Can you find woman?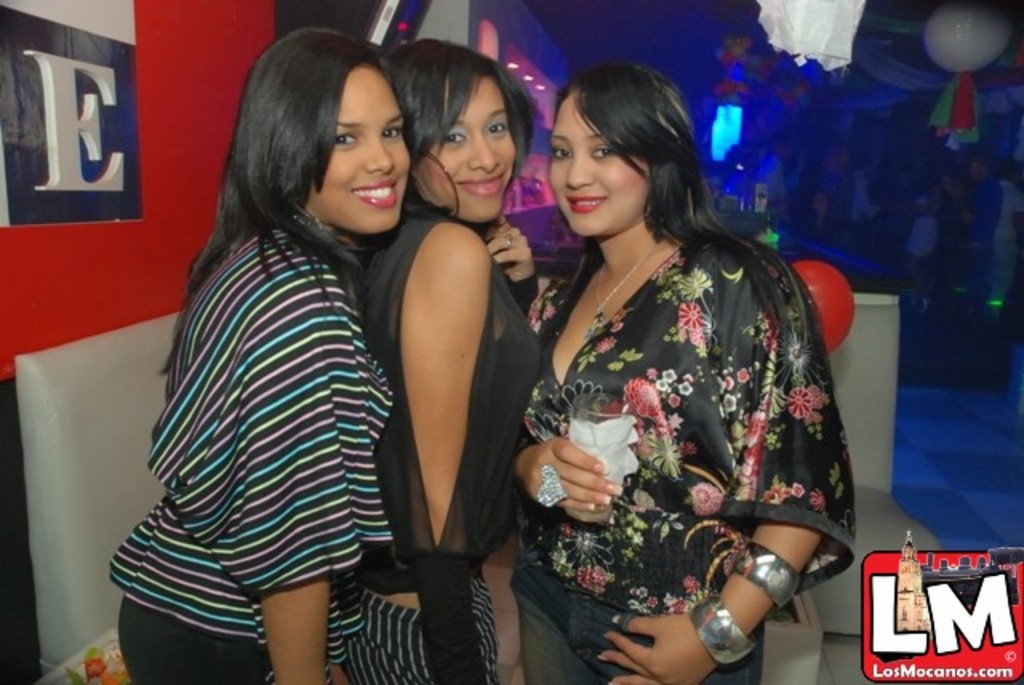
Yes, bounding box: (110, 16, 422, 683).
